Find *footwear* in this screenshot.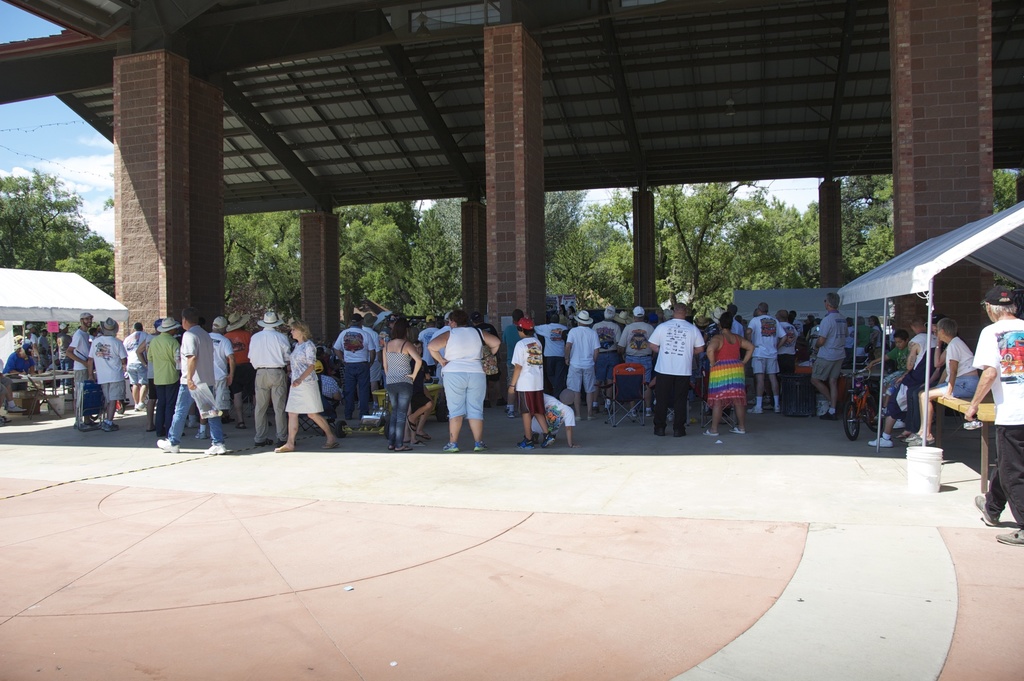
The bounding box for *footwear* is 80/422/93/426.
